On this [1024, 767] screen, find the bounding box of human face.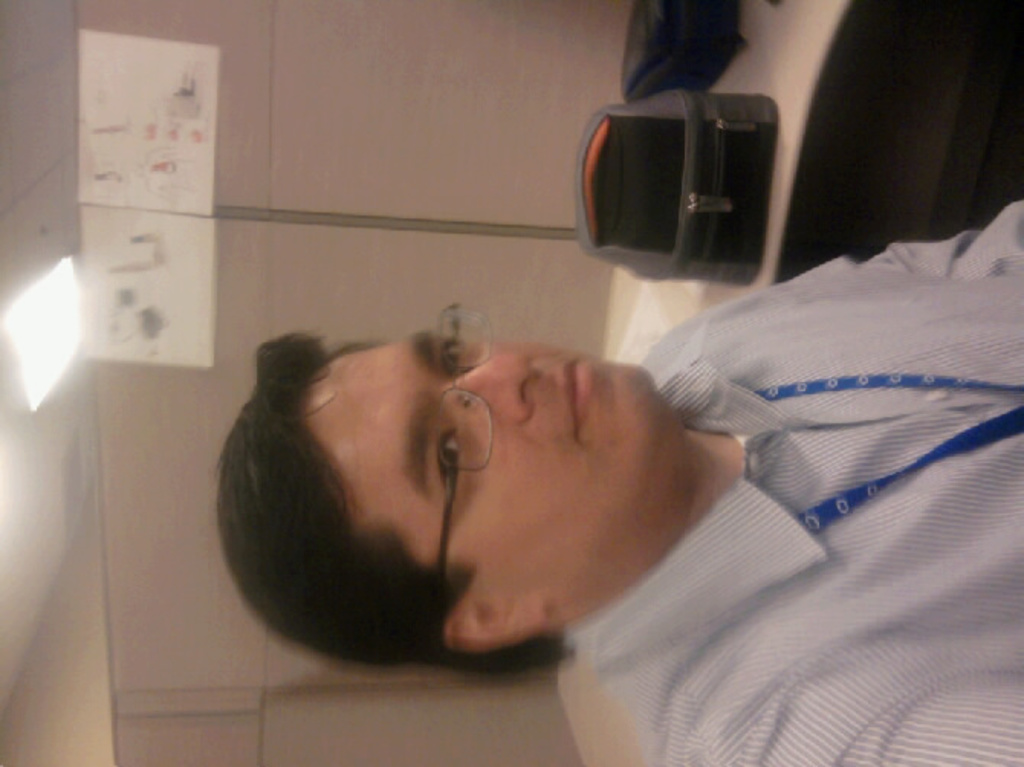
Bounding box: region(306, 333, 668, 597).
